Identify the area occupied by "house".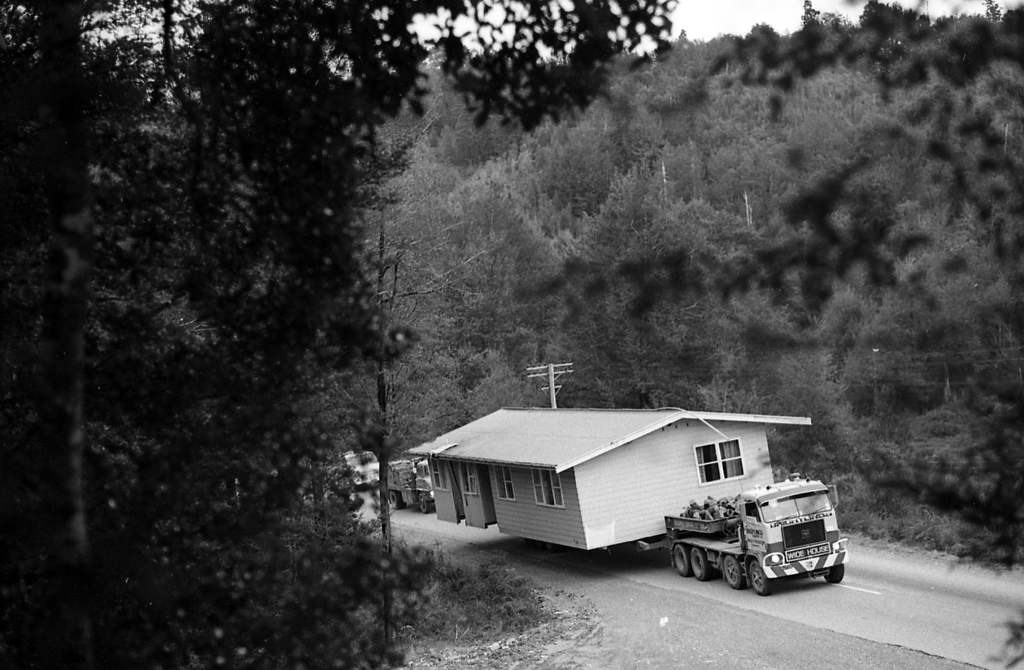
Area: (left=400, top=394, right=815, bottom=555).
